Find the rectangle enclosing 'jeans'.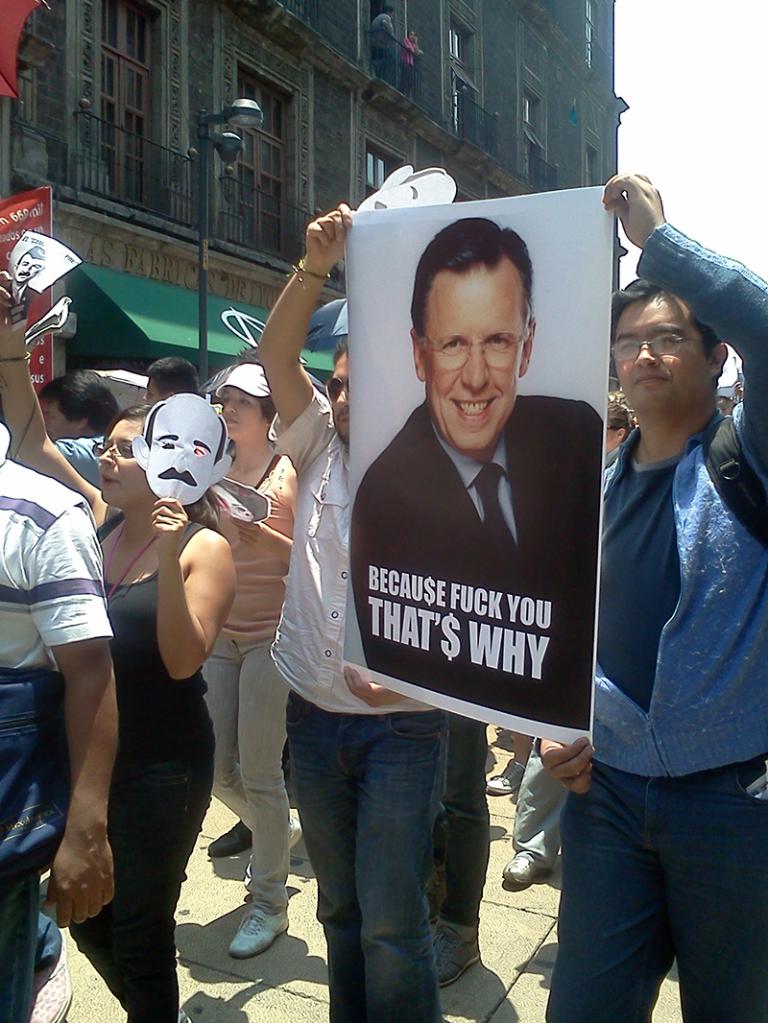
[71,684,213,1022].
